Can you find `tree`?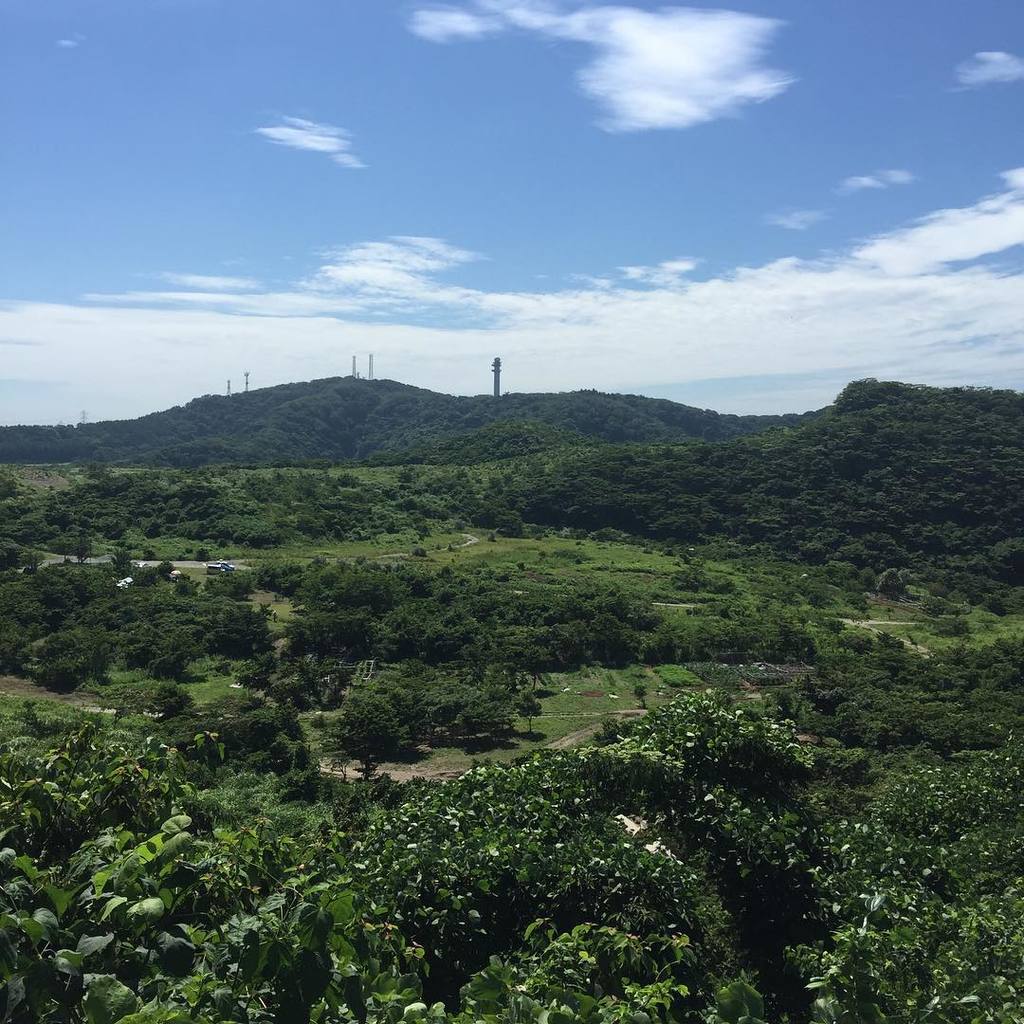
Yes, bounding box: x1=356 y1=759 x2=664 y2=944.
